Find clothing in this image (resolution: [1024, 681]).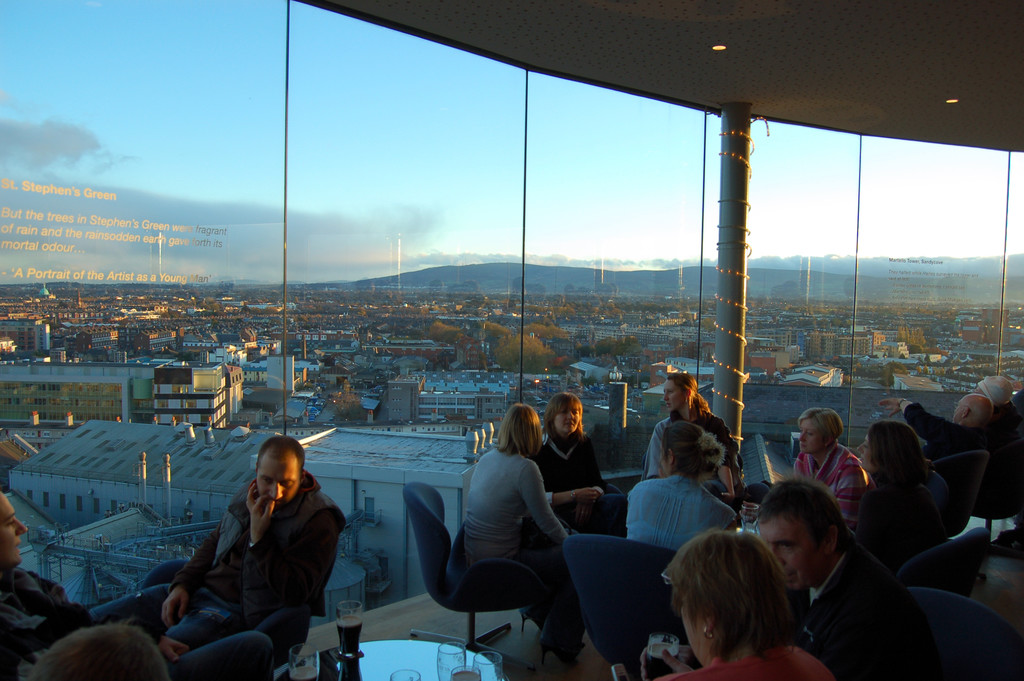
BBox(0, 562, 107, 674).
